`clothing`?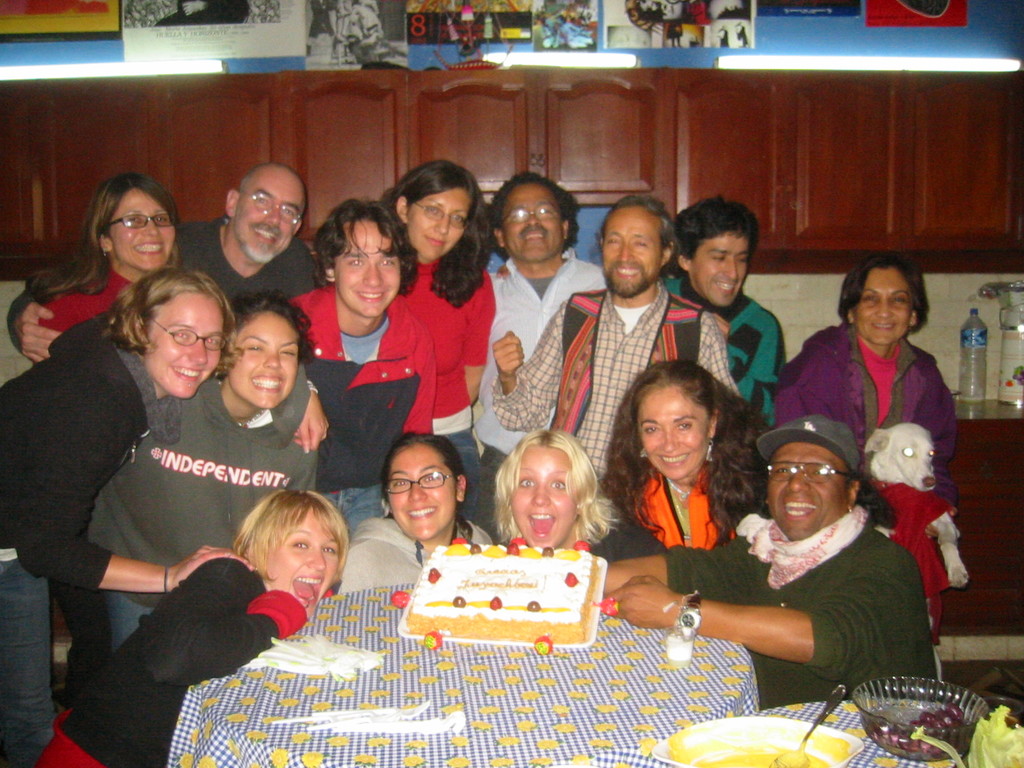
1, 209, 326, 313
